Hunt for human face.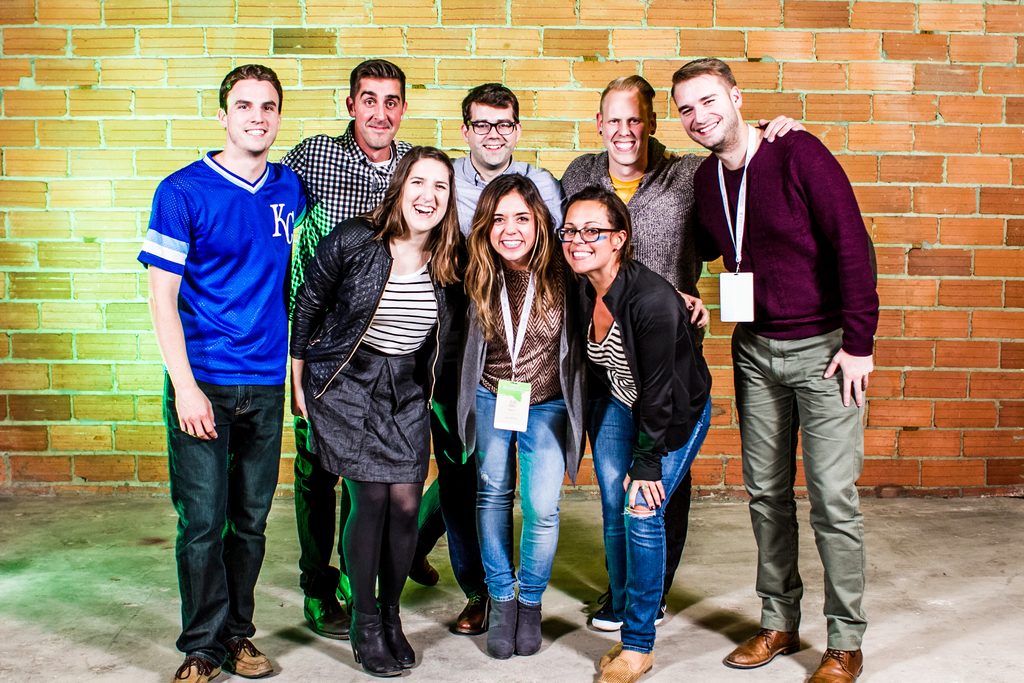
Hunted down at 561 194 611 267.
